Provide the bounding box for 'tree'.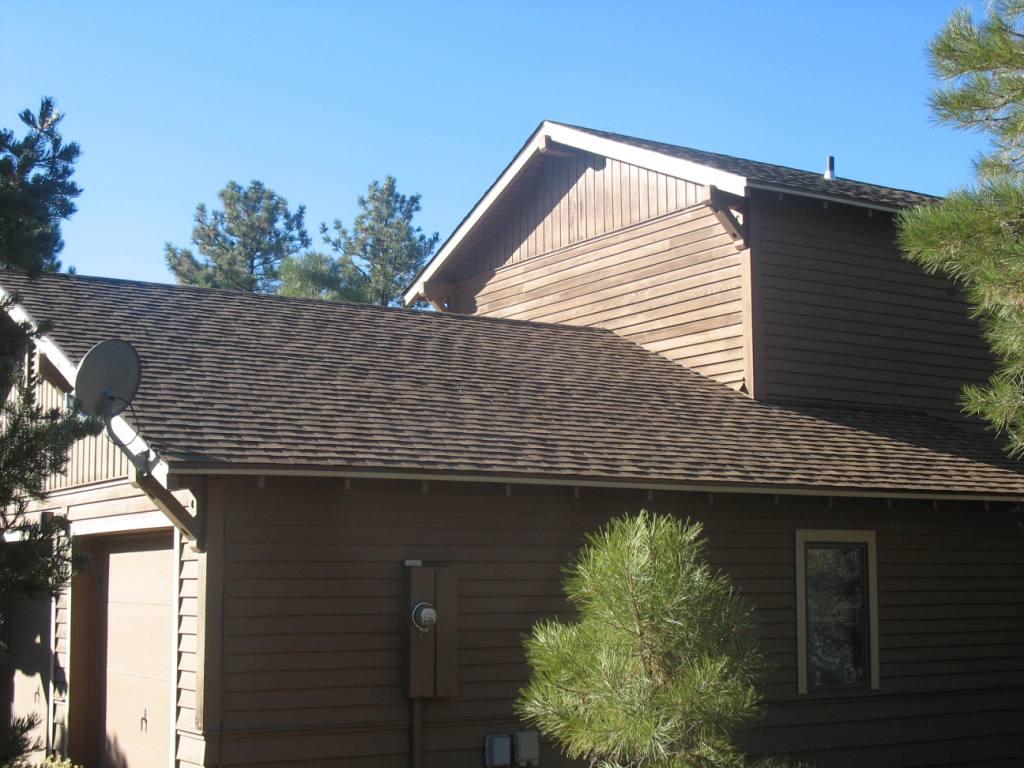
select_region(158, 183, 320, 286).
